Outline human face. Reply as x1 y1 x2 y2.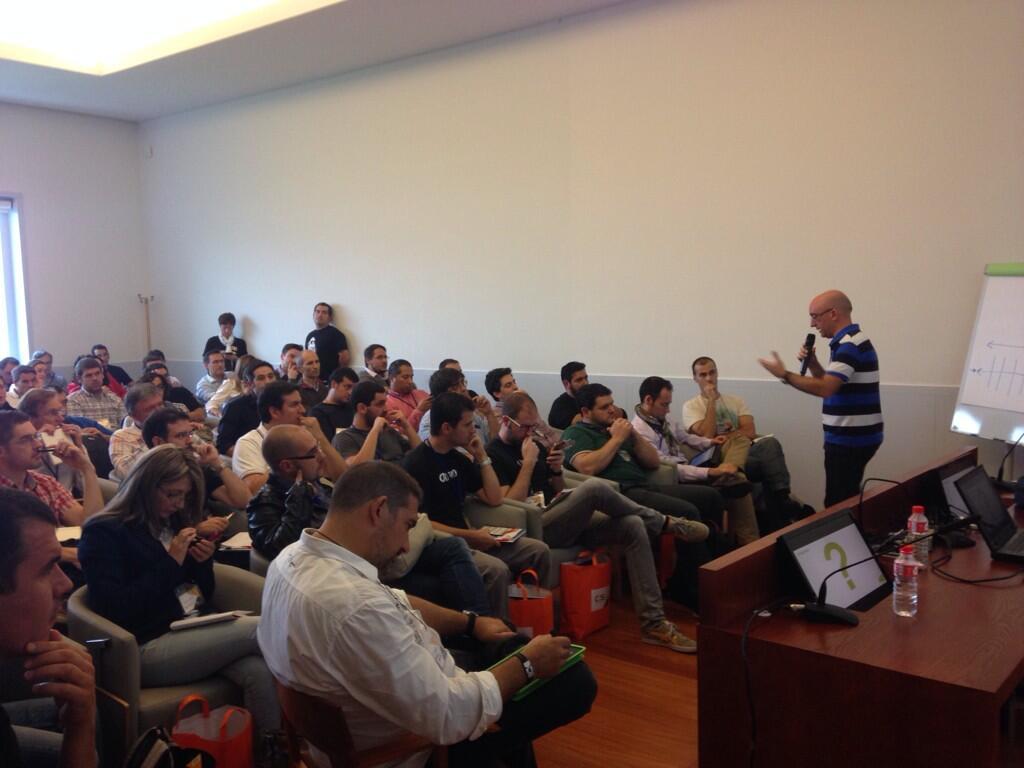
163 415 193 447.
